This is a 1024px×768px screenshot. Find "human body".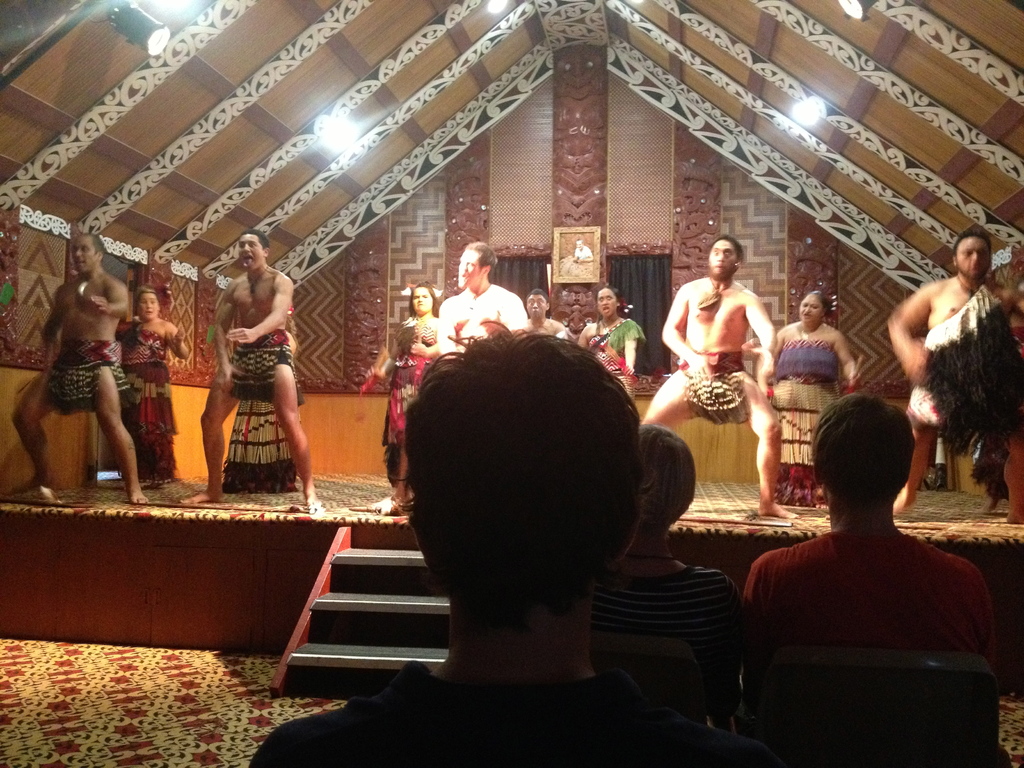
Bounding box: x1=108 y1=280 x2=198 y2=488.
